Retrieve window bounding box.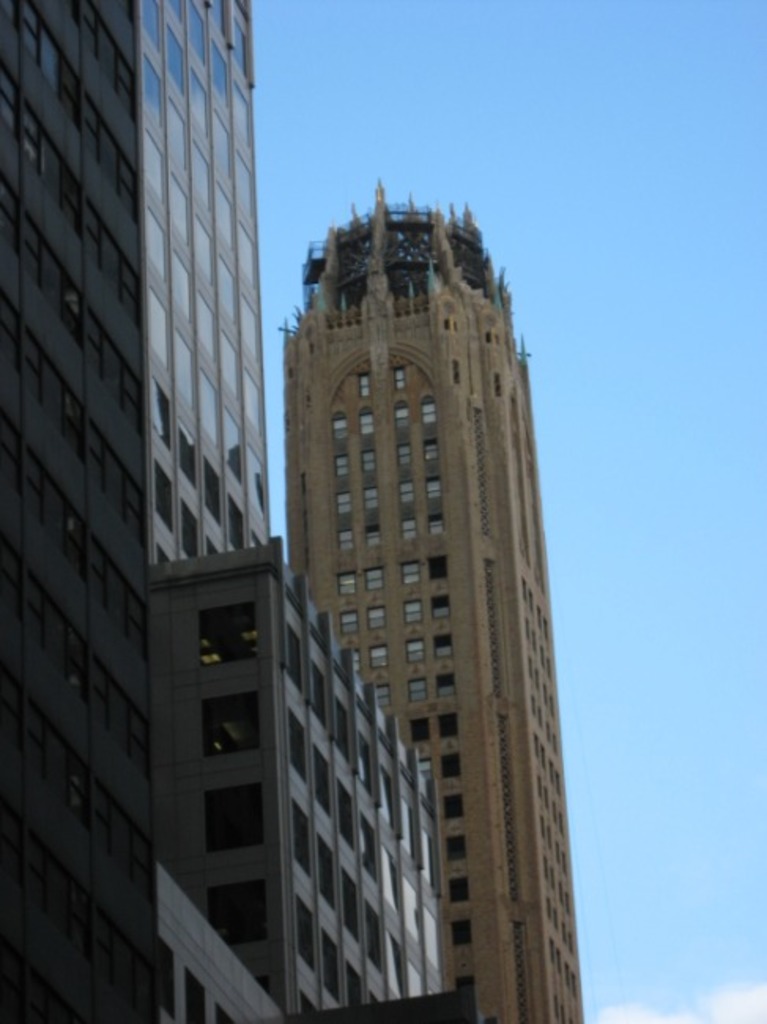
Bounding box: rect(367, 562, 381, 589).
